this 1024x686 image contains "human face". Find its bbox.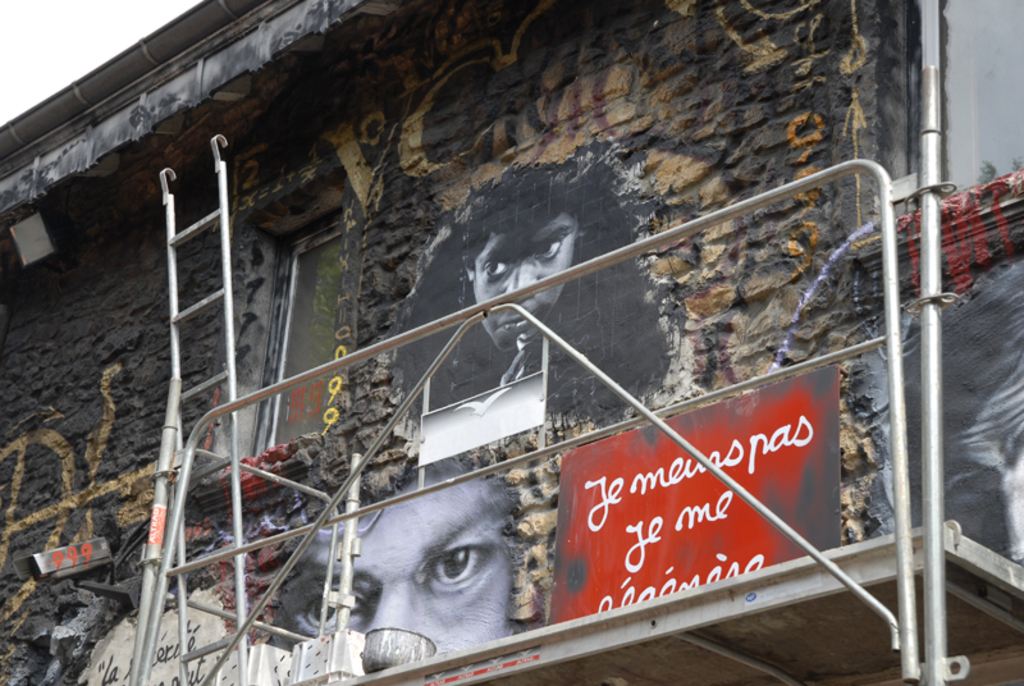
rect(471, 215, 577, 348).
